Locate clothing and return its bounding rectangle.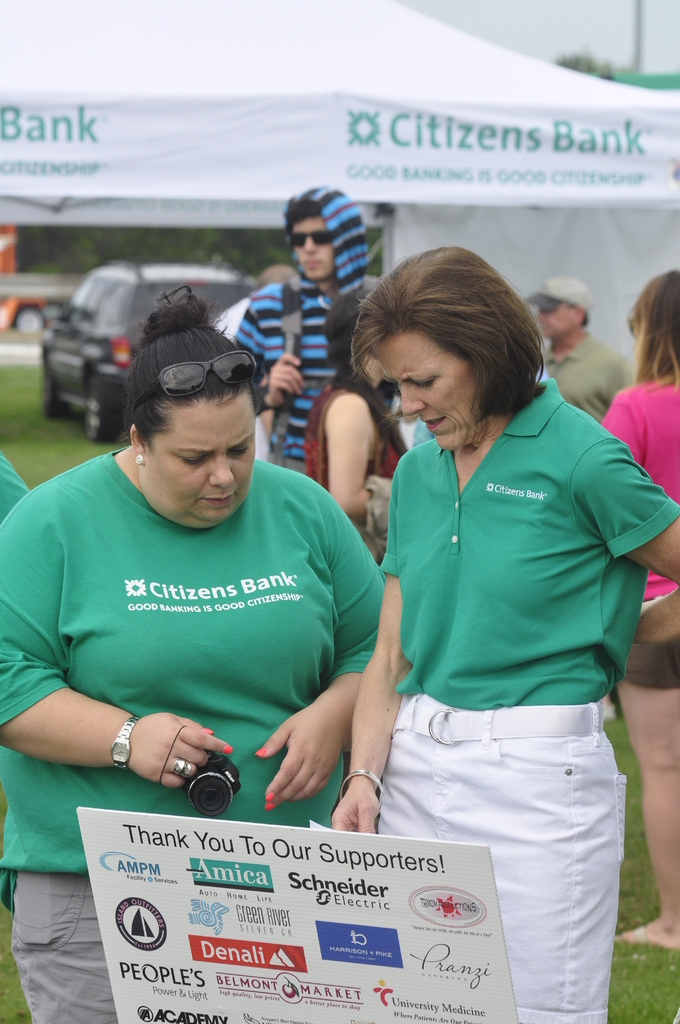
bbox(596, 377, 679, 708).
